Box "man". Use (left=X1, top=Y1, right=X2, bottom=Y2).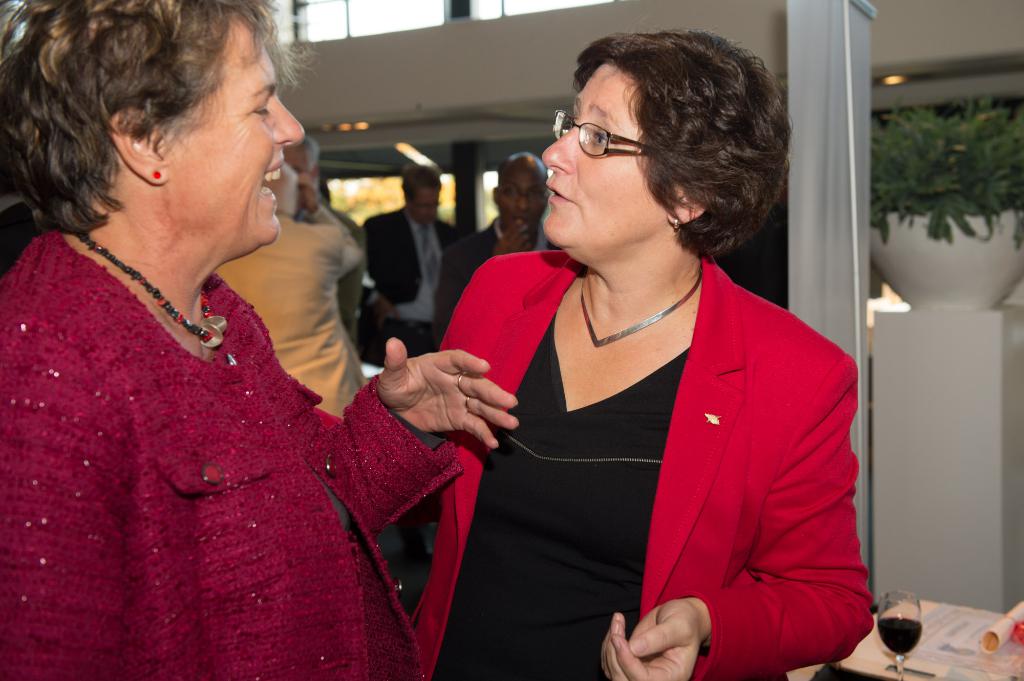
(left=214, top=166, right=369, bottom=418).
